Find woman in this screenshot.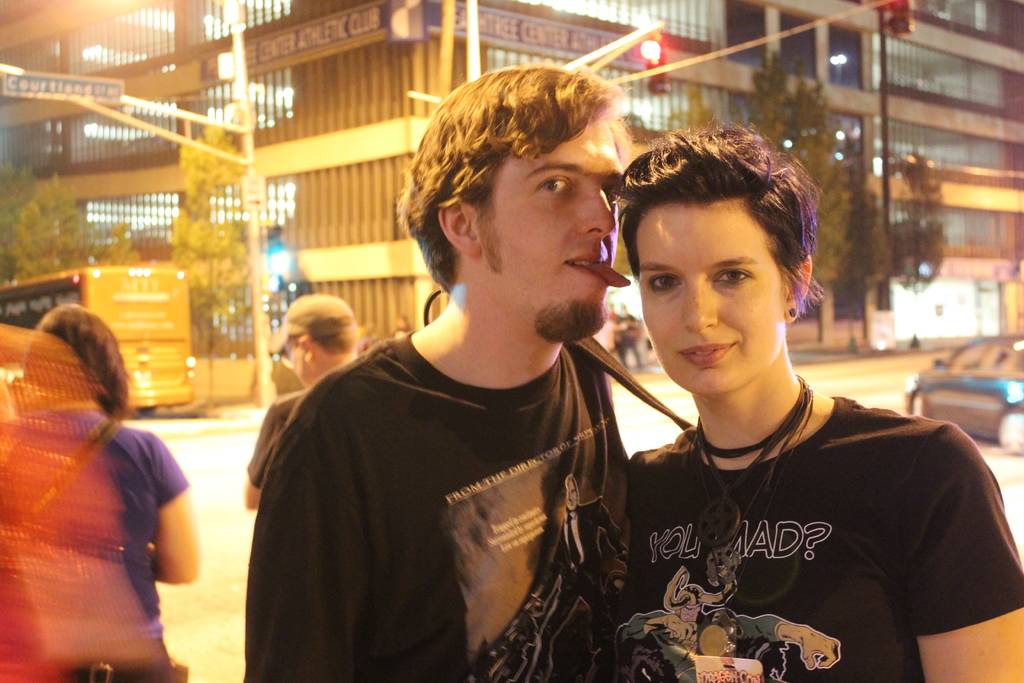
The bounding box for woman is [0,304,200,682].
